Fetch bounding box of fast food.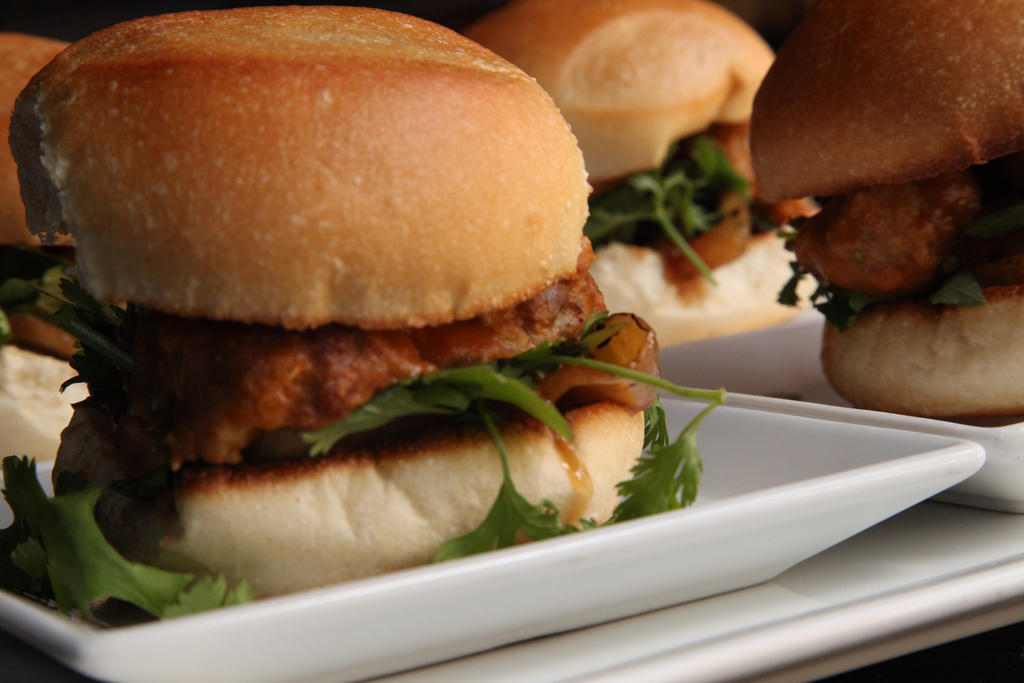
Bbox: select_region(749, 4, 1022, 398).
